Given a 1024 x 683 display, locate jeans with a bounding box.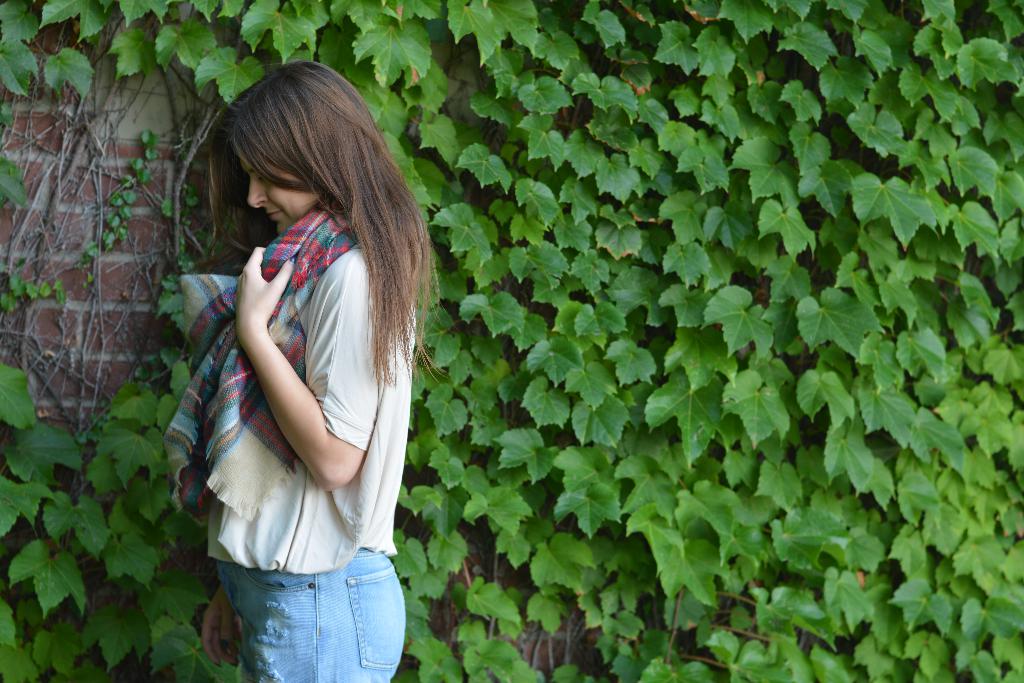
Located: <bbox>217, 550, 406, 682</bbox>.
